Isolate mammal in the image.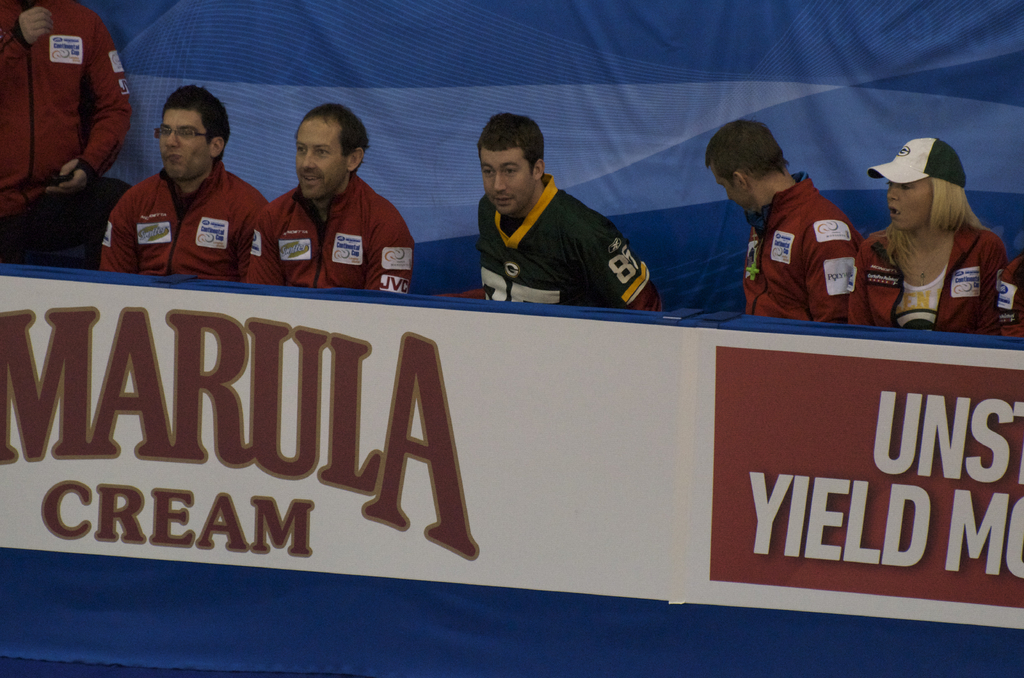
Isolated region: {"x1": 857, "y1": 147, "x2": 1008, "y2": 338}.
